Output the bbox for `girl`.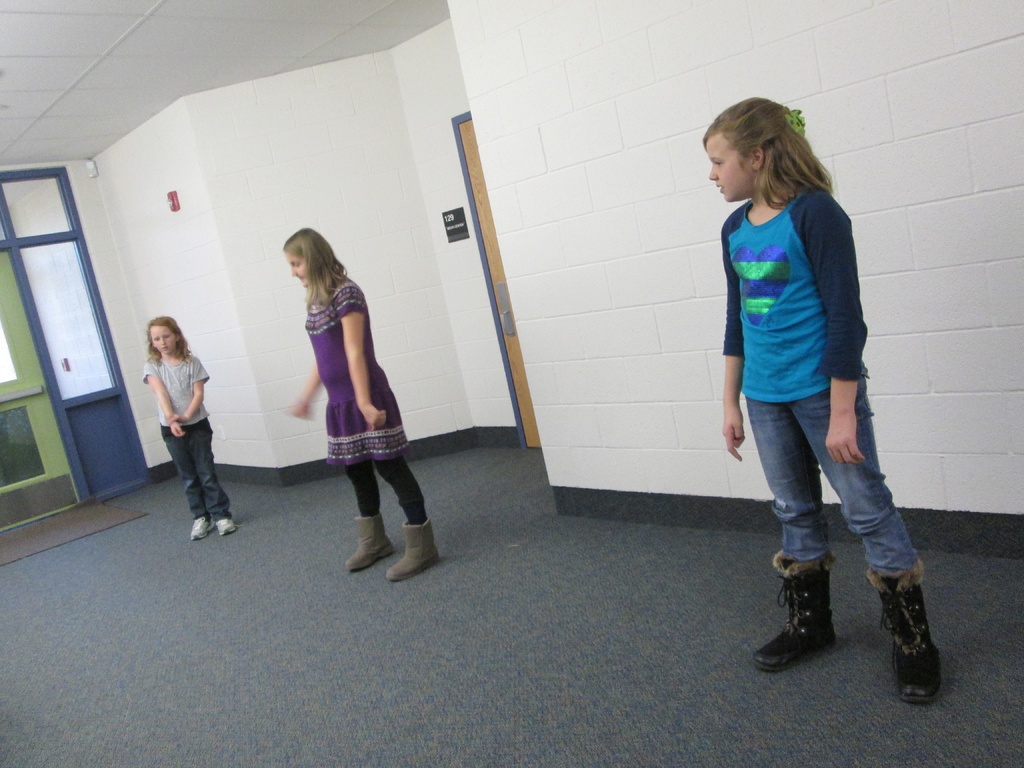
<box>702,95,943,706</box>.
